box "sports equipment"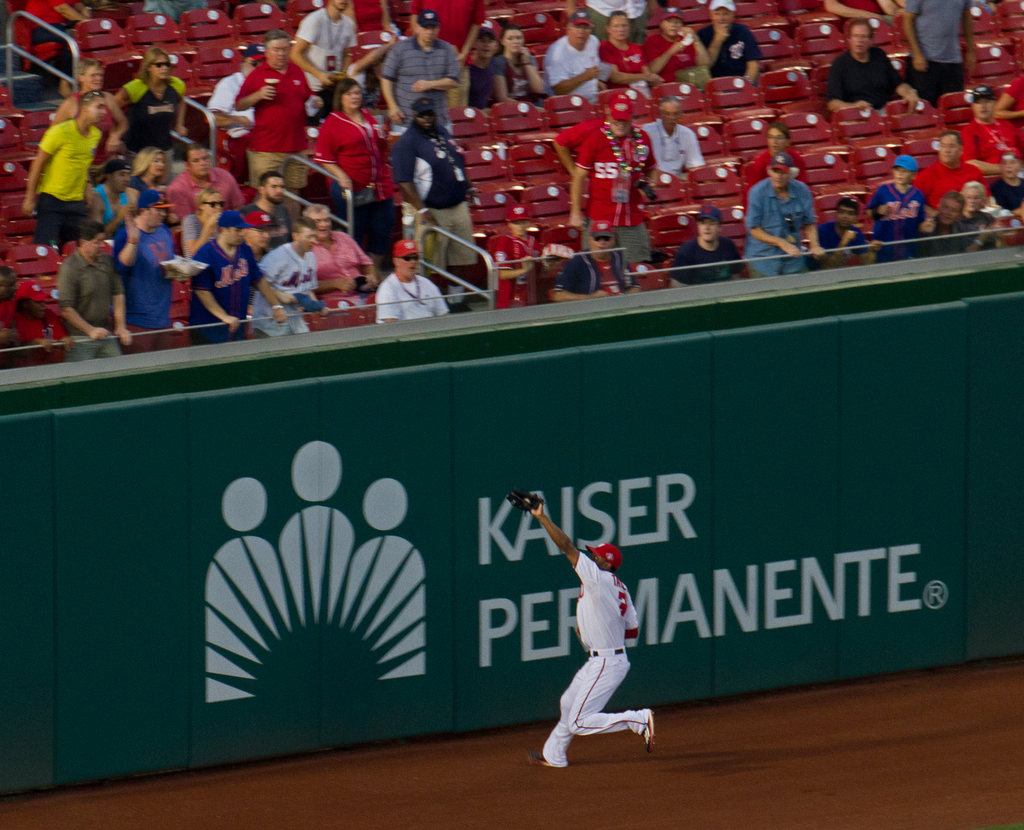
505, 484, 543, 516
